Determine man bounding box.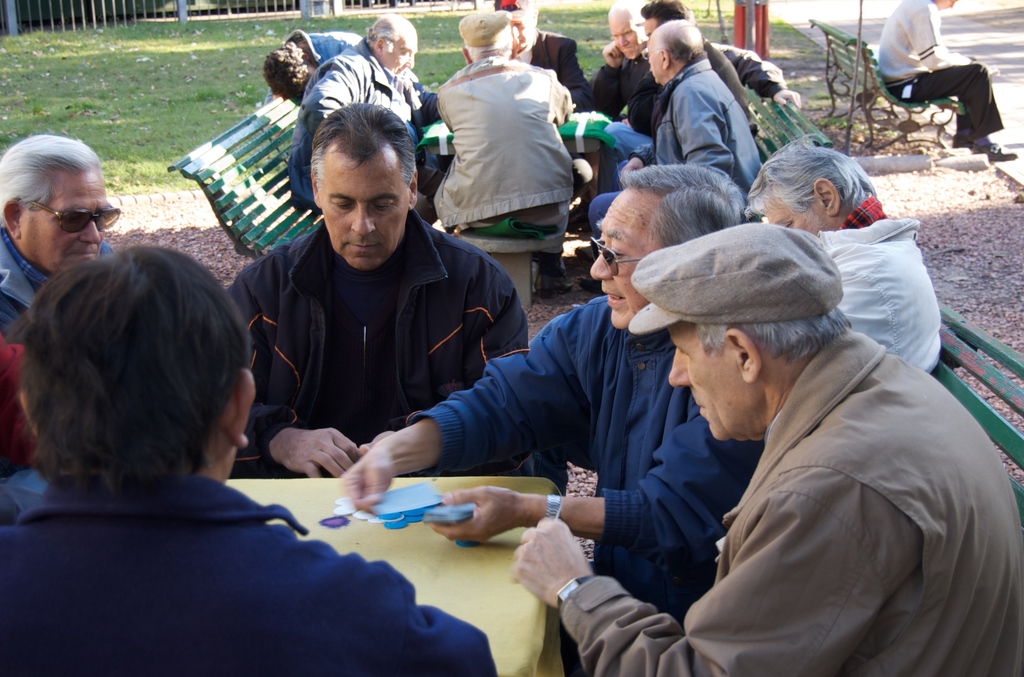
Determined: region(588, 17, 762, 227).
